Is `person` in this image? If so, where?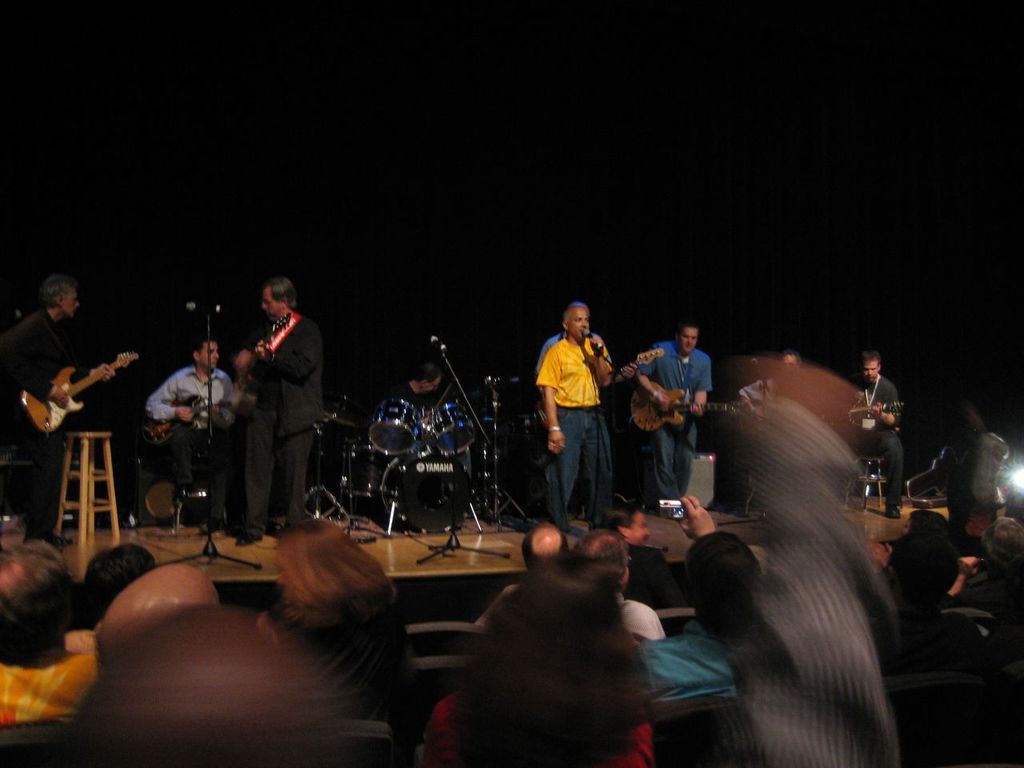
Yes, at locate(531, 299, 615, 445).
